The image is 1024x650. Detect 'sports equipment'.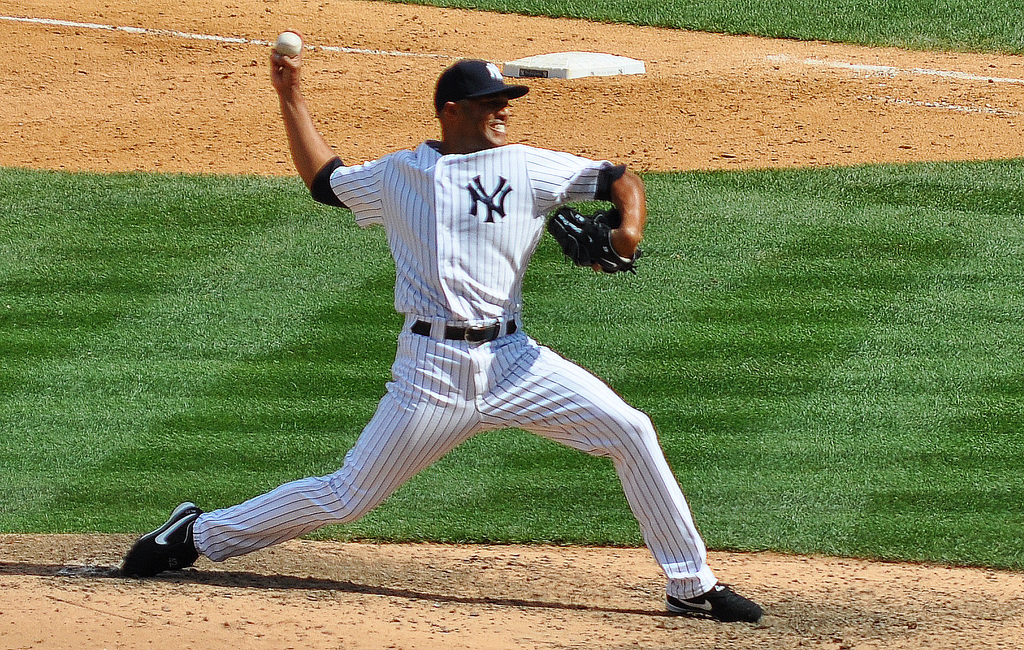
Detection: <bbox>543, 200, 641, 277</bbox>.
